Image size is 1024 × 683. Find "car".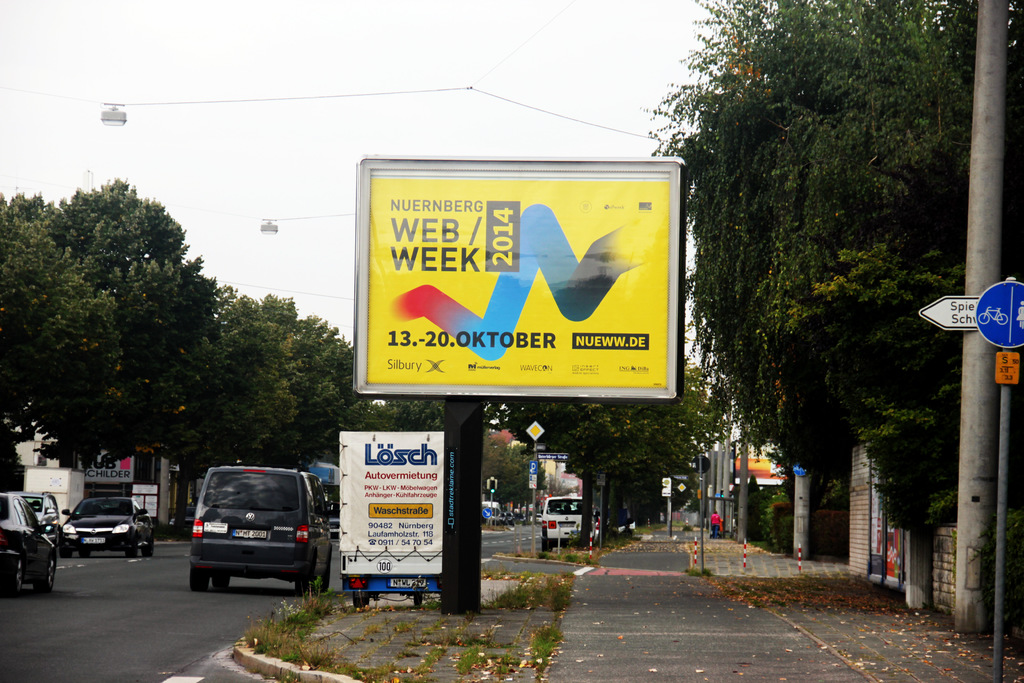
pyautogui.locateOnScreen(188, 466, 331, 598).
